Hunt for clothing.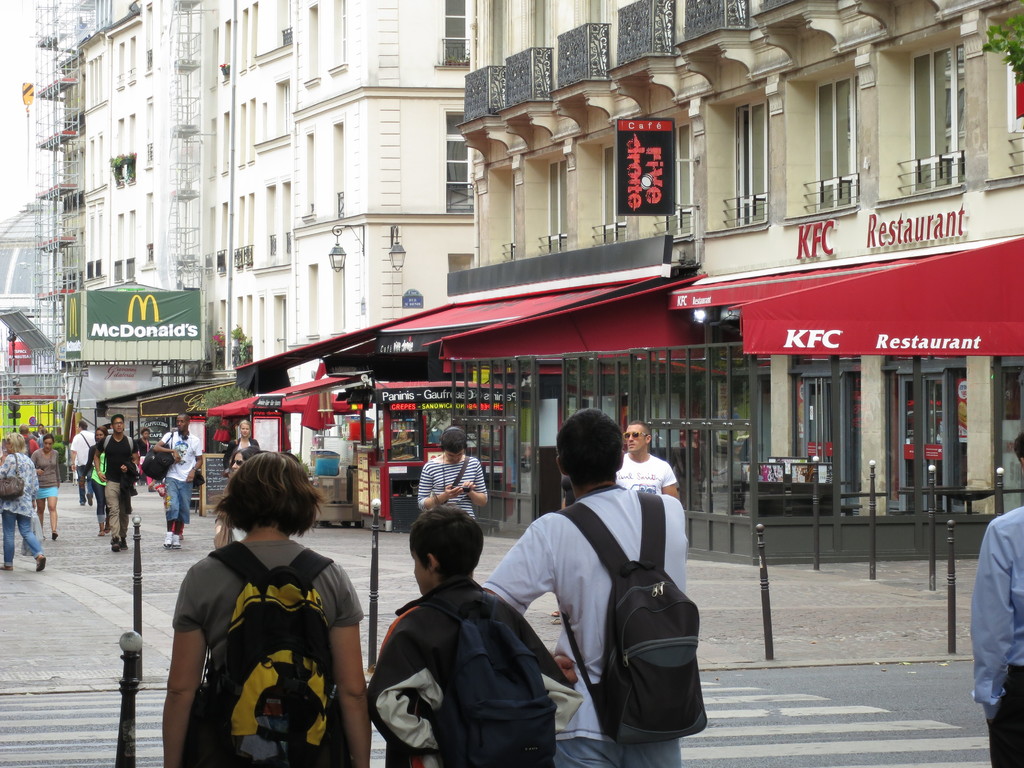
Hunted down at bbox(616, 454, 674, 493).
